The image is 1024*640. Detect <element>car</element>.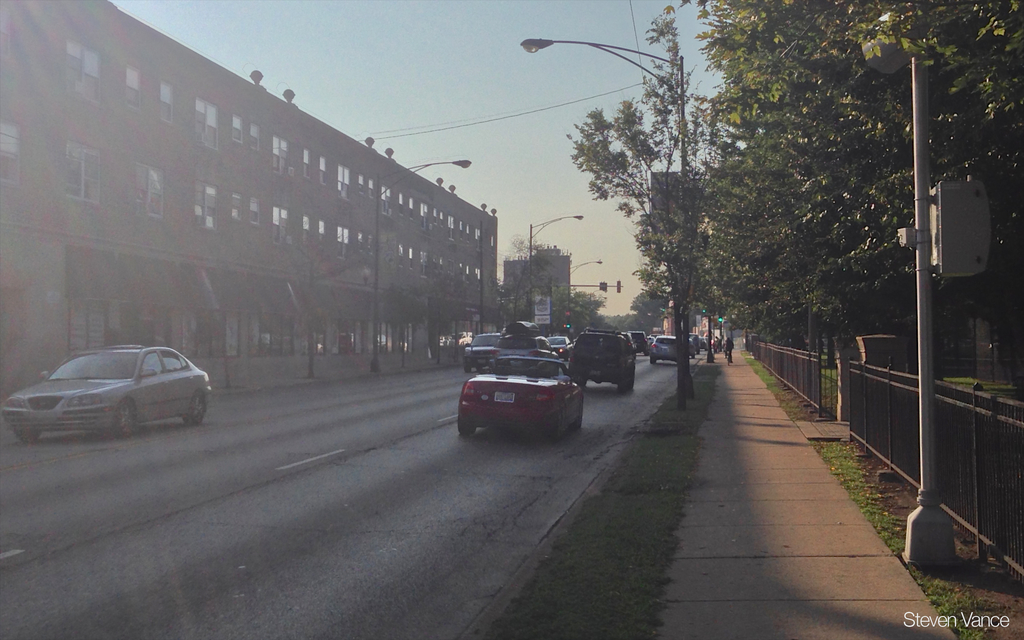
Detection: [x1=10, y1=340, x2=214, y2=441].
